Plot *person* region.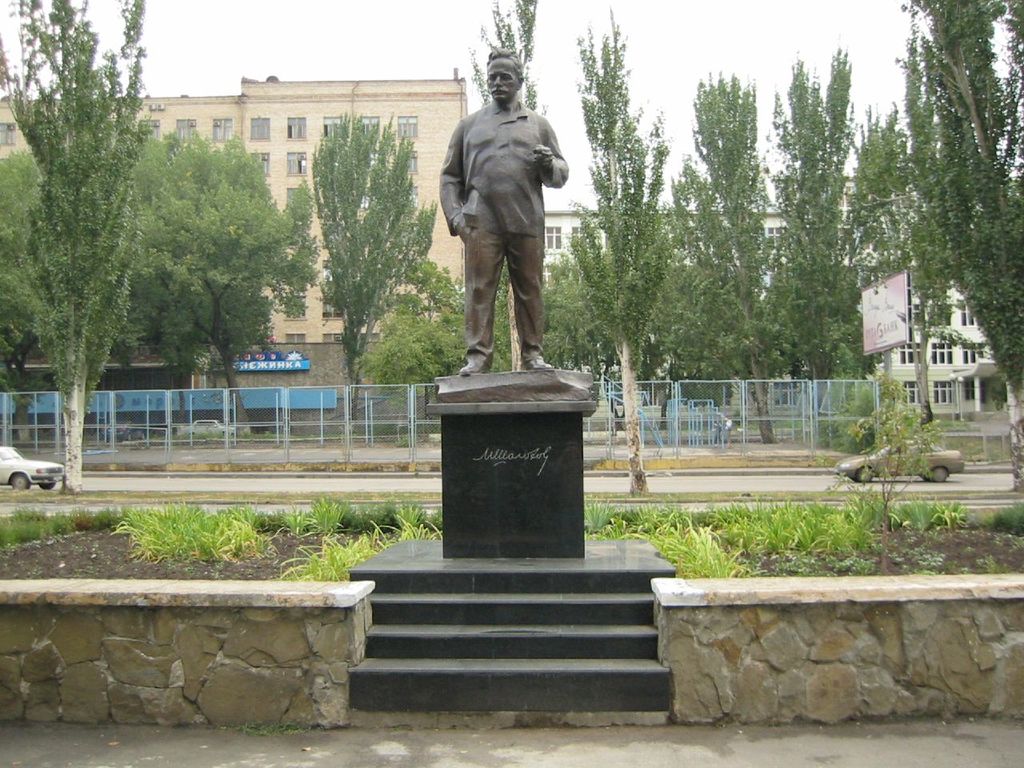
Plotted at [x1=437, y1=54, x2=564, y2=394].
